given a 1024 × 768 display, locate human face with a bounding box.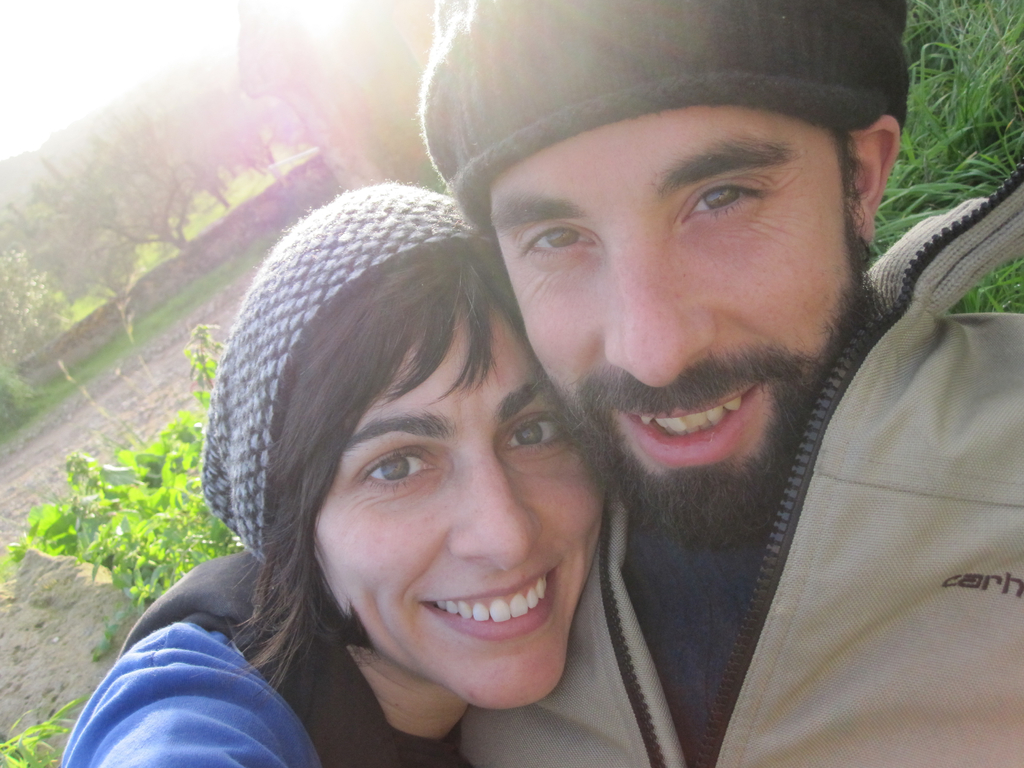
Located: <box>312,271,606,717</box>.
